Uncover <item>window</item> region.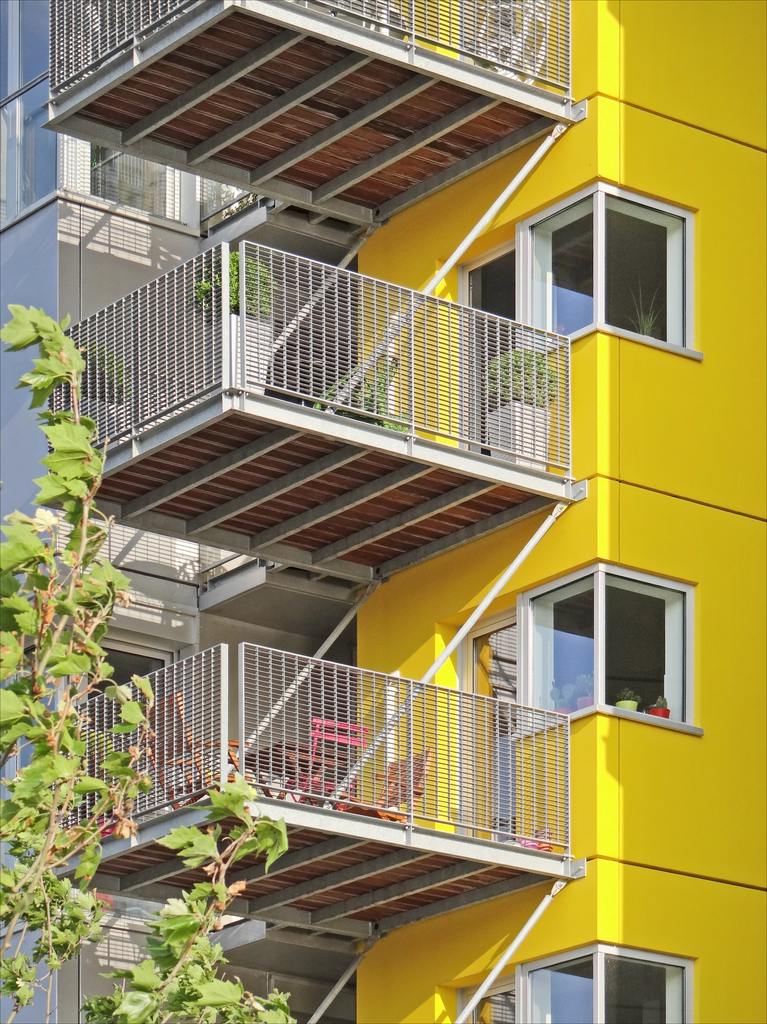
Uncovered: region(600, 184, 694, 350).
